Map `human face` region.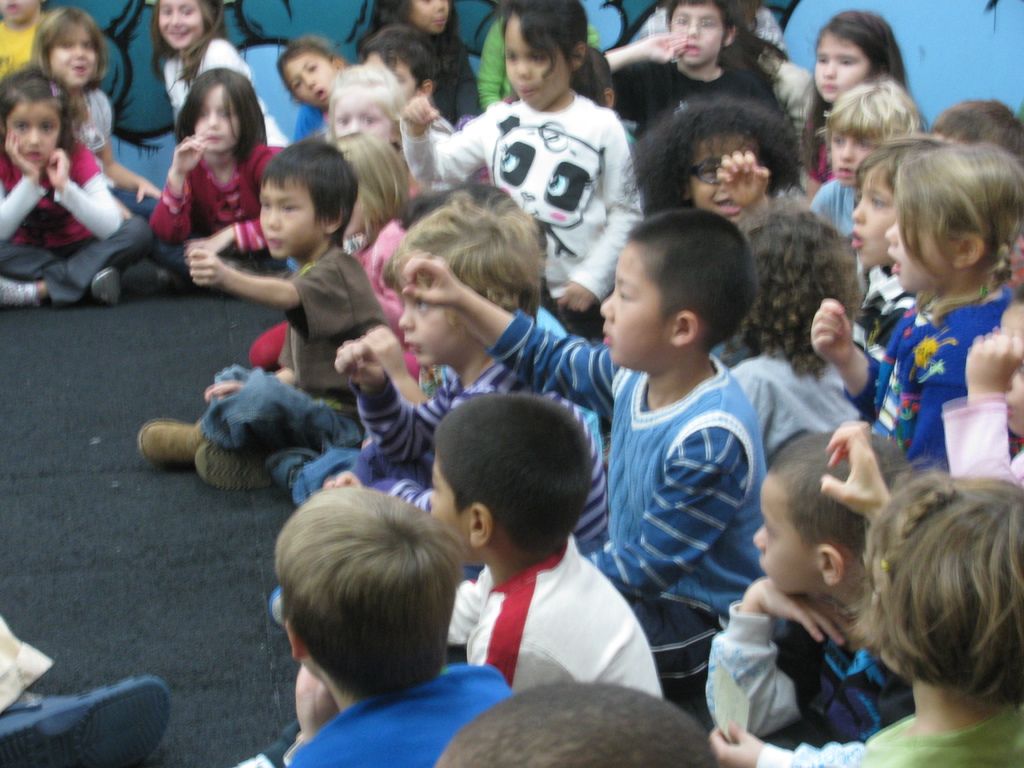
Mapped to [671, 8, 723, 67].
